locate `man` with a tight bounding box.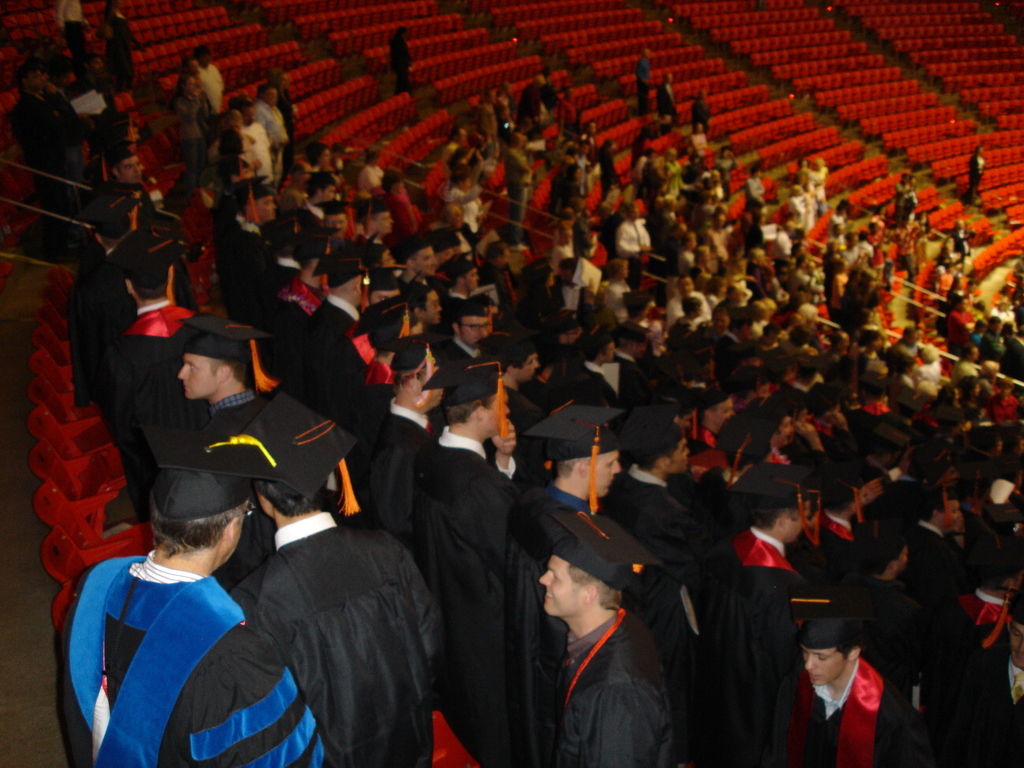
pyautogui.locateOnScreen(103, 234, 196, 450).
